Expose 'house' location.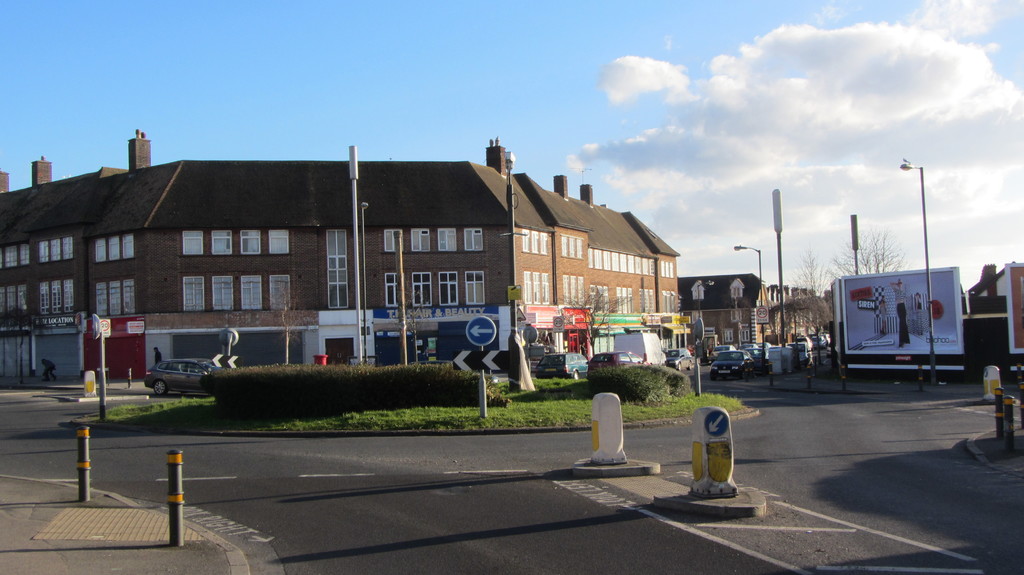
Exposed at detection(83, 115, 731, 406).
